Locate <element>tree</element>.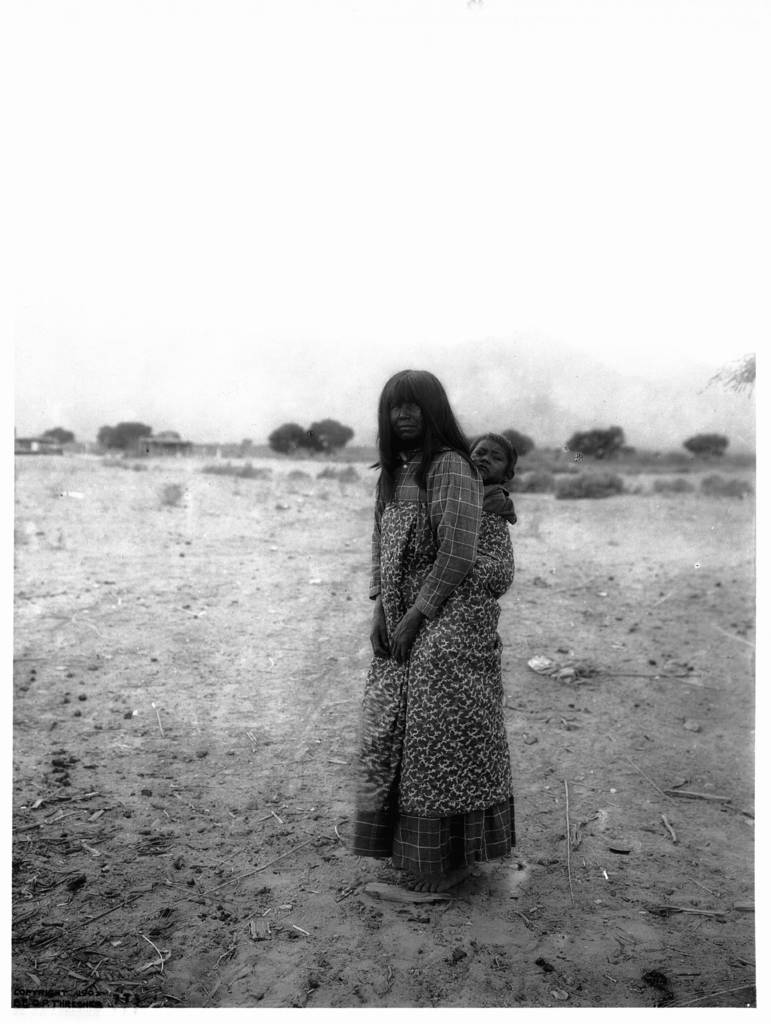
Bounding box: BBox(306, 415, 357, 462).
